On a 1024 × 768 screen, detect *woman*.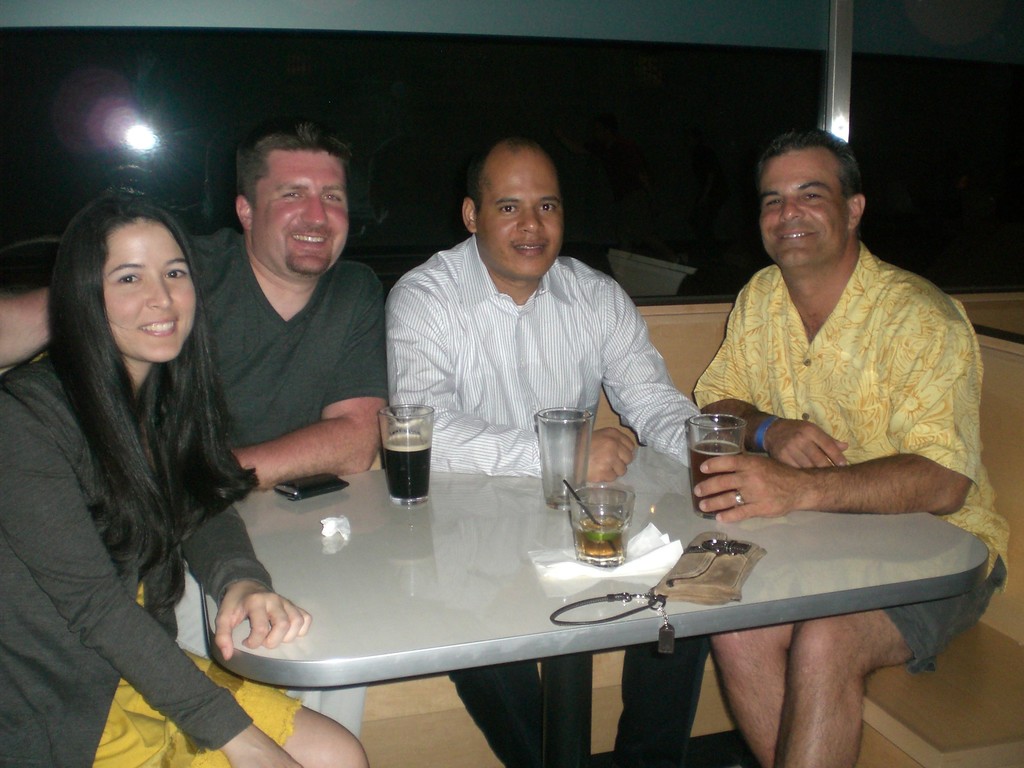
14/145/264/760.
